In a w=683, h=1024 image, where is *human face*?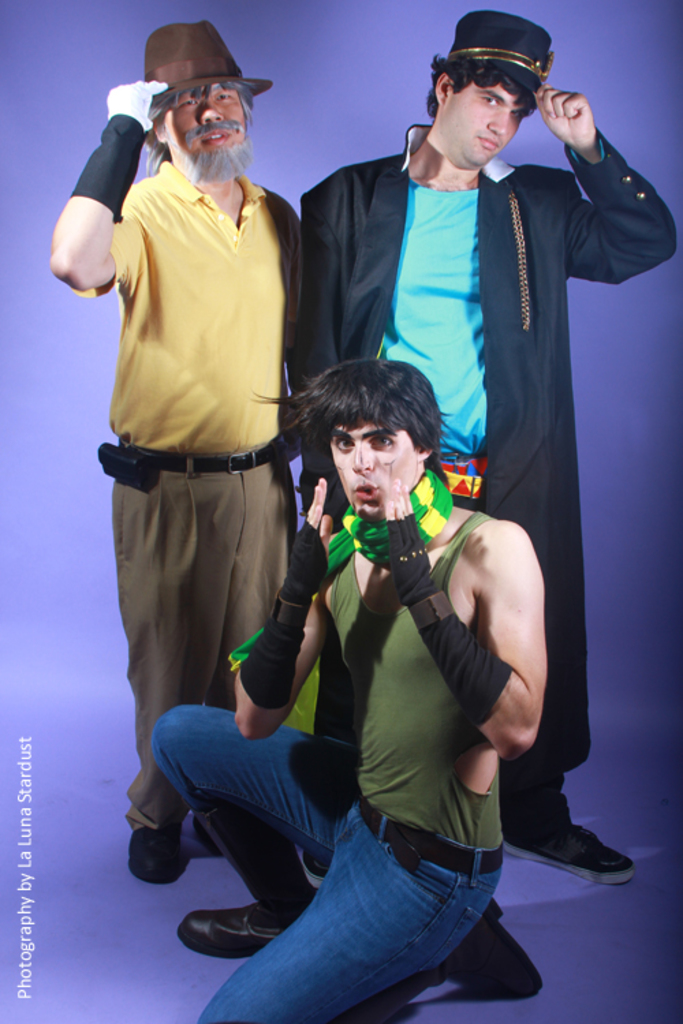
bbox=[456, 85, 529, 165].
